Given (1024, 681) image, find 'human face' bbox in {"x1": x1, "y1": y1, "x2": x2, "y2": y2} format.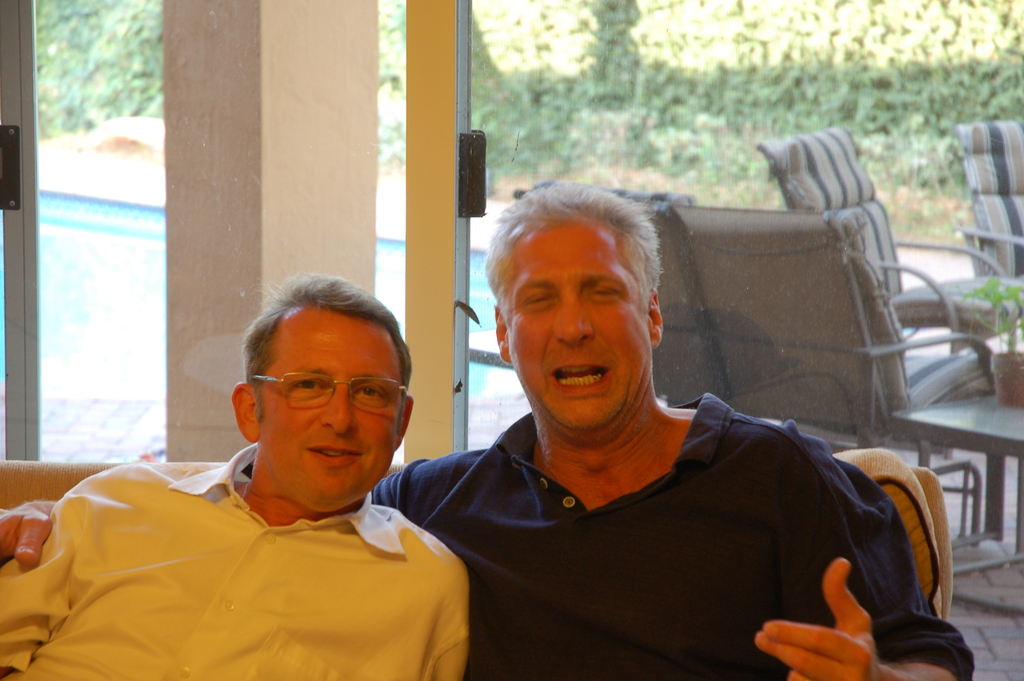
{"x1": 508, "y1": 226, "x2": 651, "y2": 435}.
